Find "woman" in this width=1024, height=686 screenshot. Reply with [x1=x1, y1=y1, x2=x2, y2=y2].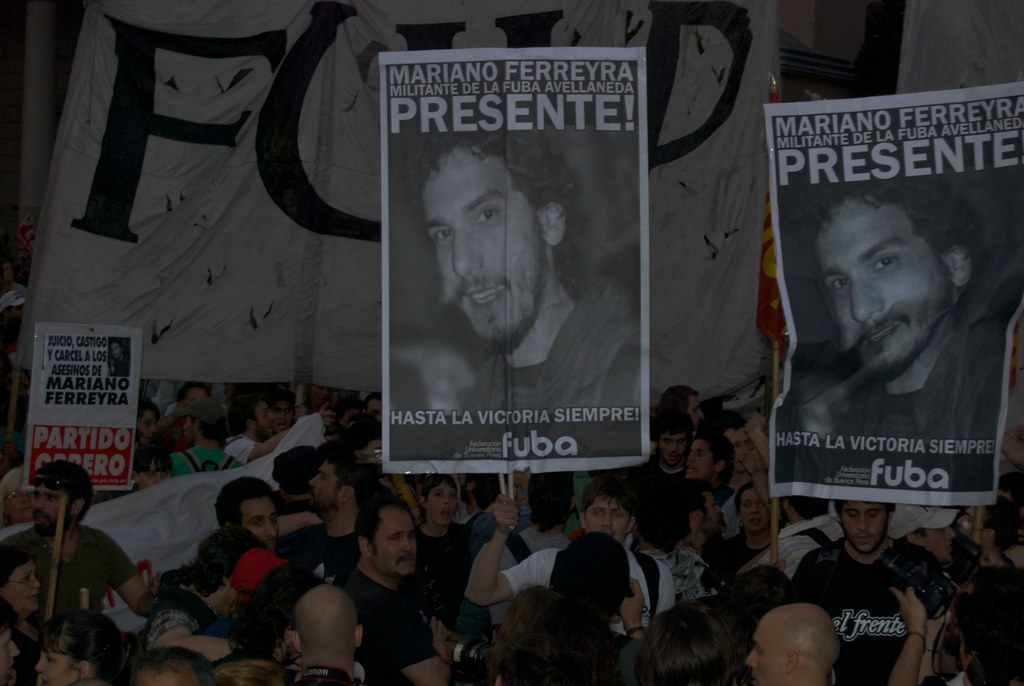
[x1=306, y1=451, x2=365, y2=582].
